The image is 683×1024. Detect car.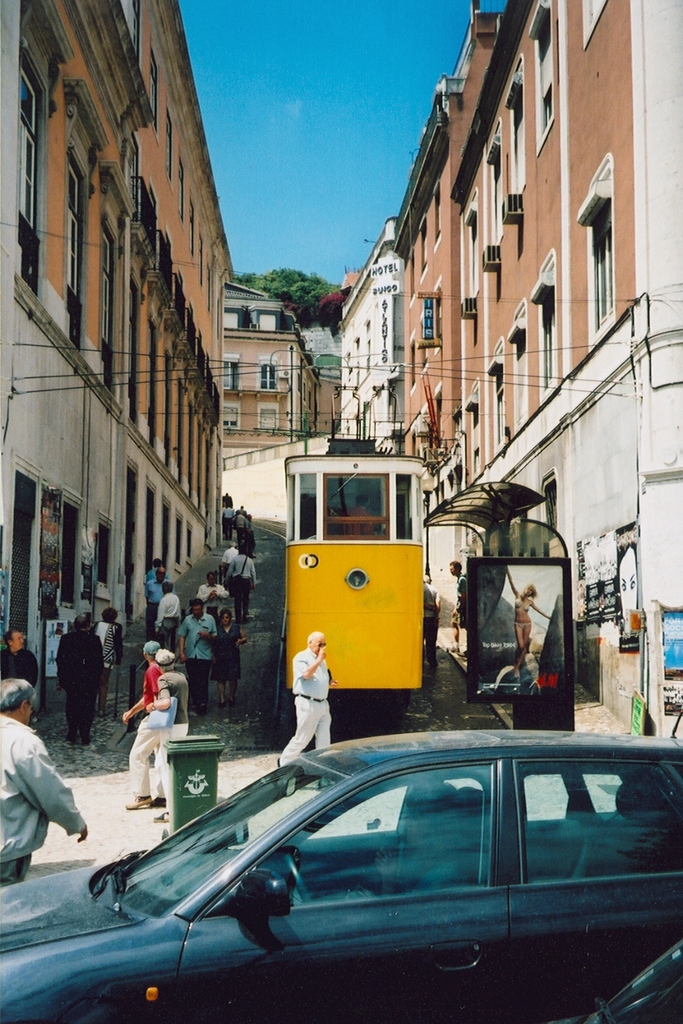
Detection: 3,737,682,1013.
